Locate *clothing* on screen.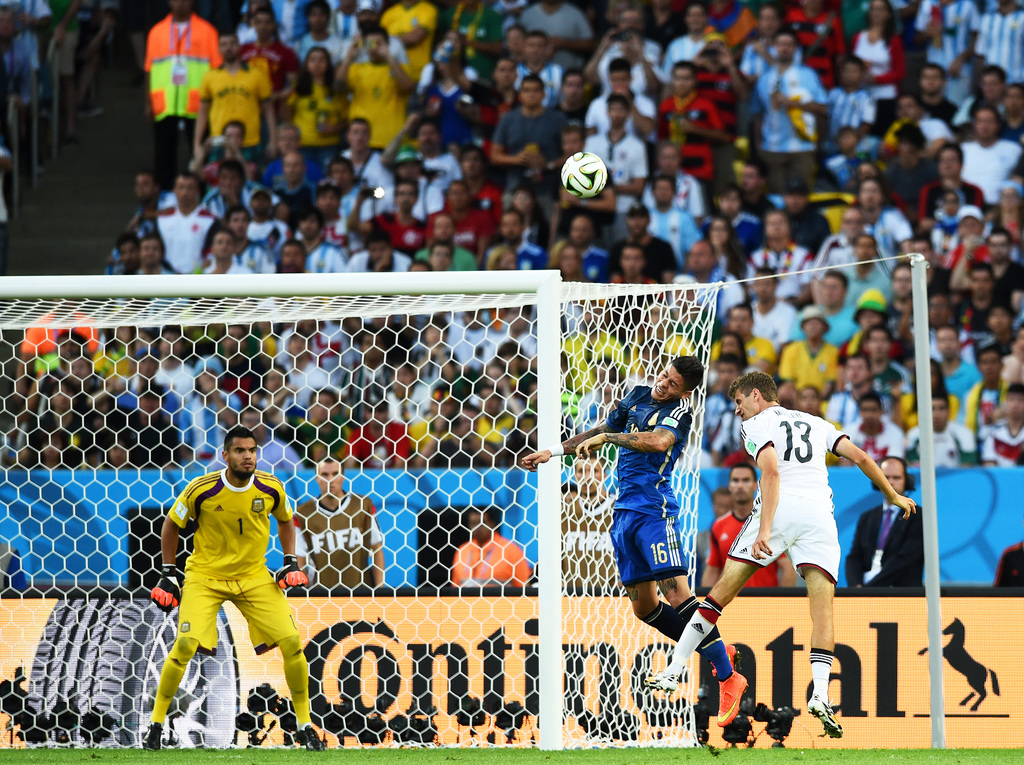
On screen at detection(580, 248, 605, 284).
